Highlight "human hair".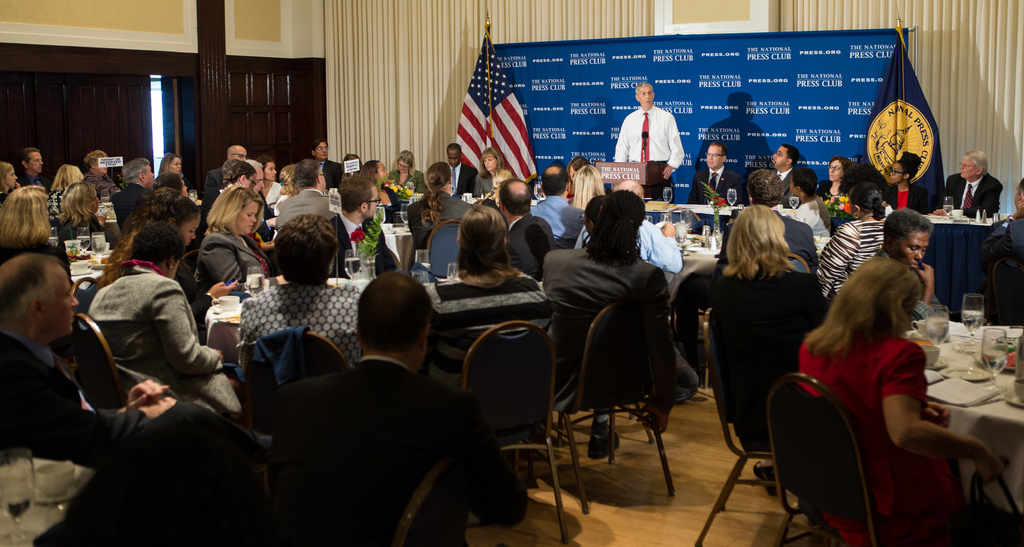
Highlighted region: (x1=50, y1=163, x2=84, y2=188).
